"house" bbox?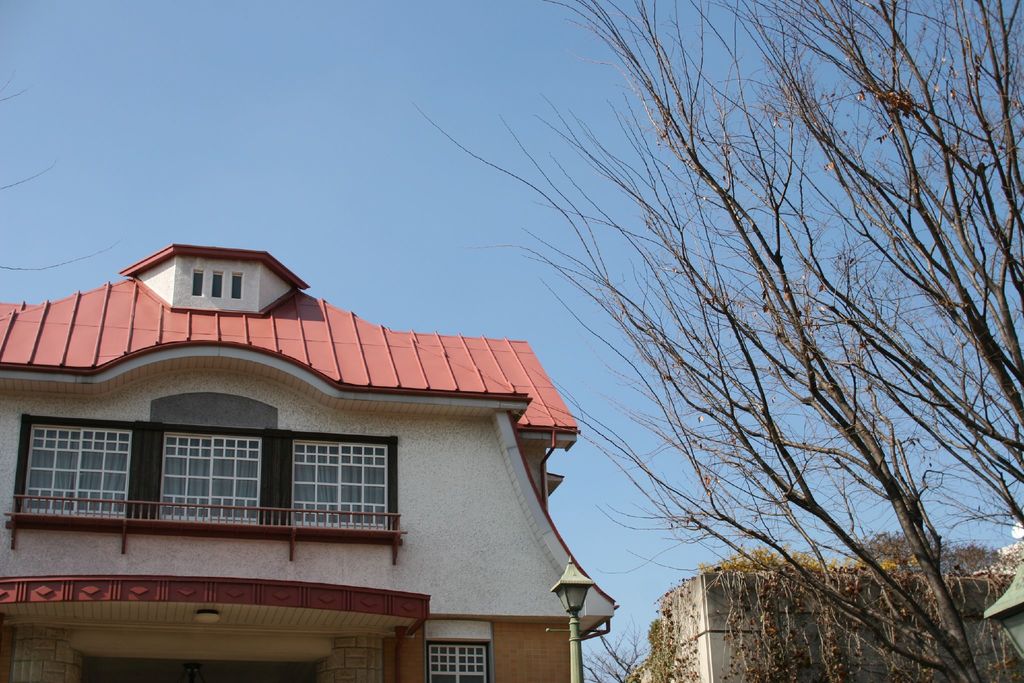
x1=623 y1=561 x2=1023 y2=682
